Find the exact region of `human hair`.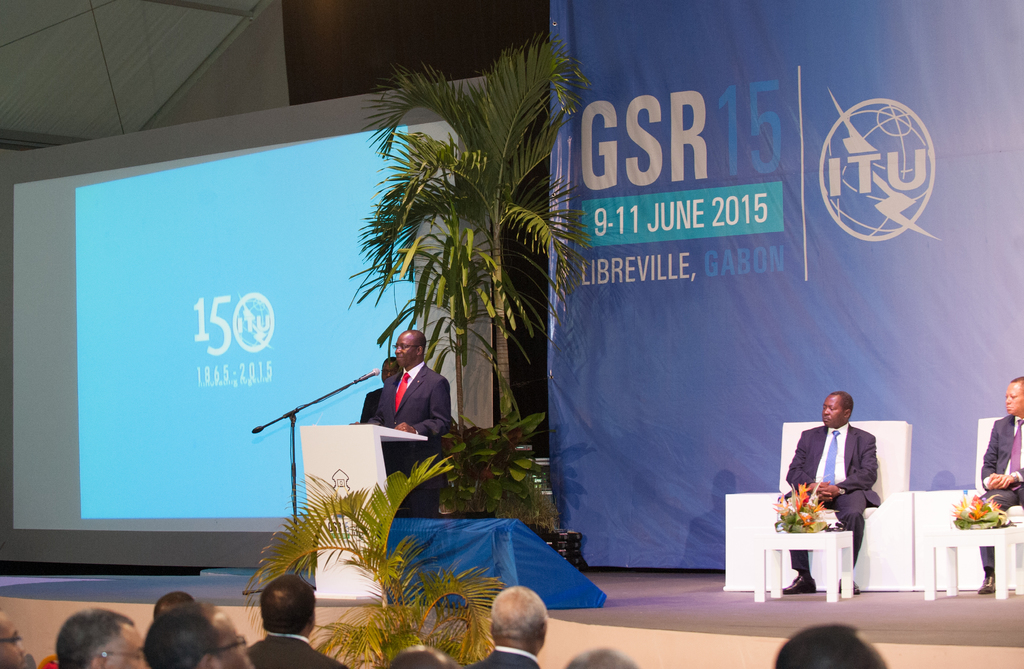
Exact region: box=[409, 330, 426, 357].
